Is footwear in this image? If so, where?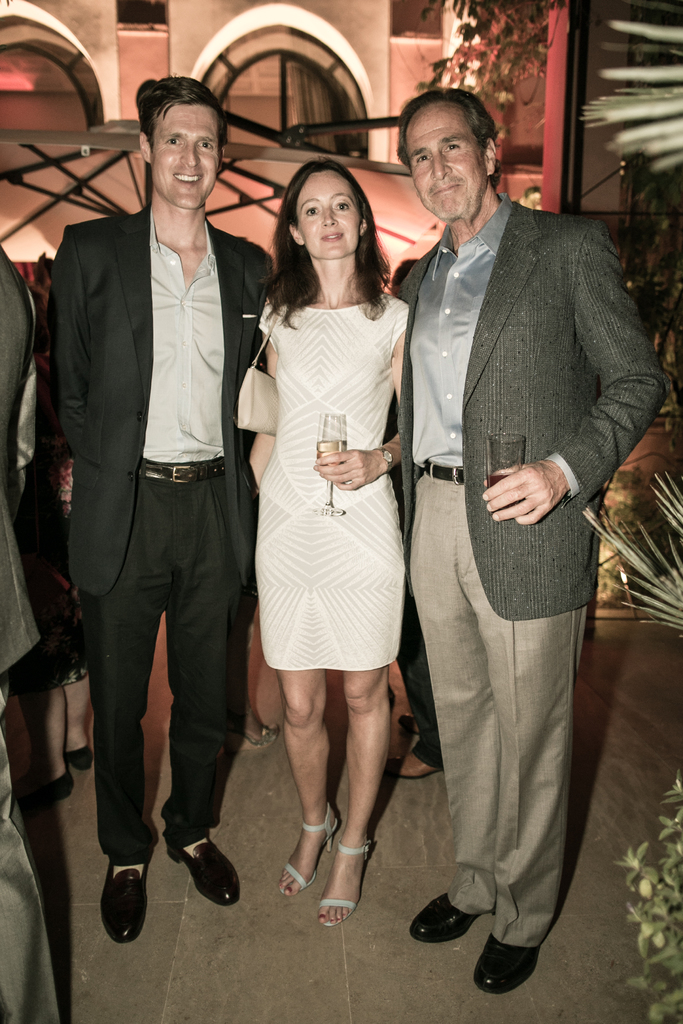
Yes, at rect(279, 810, 334, 899).
